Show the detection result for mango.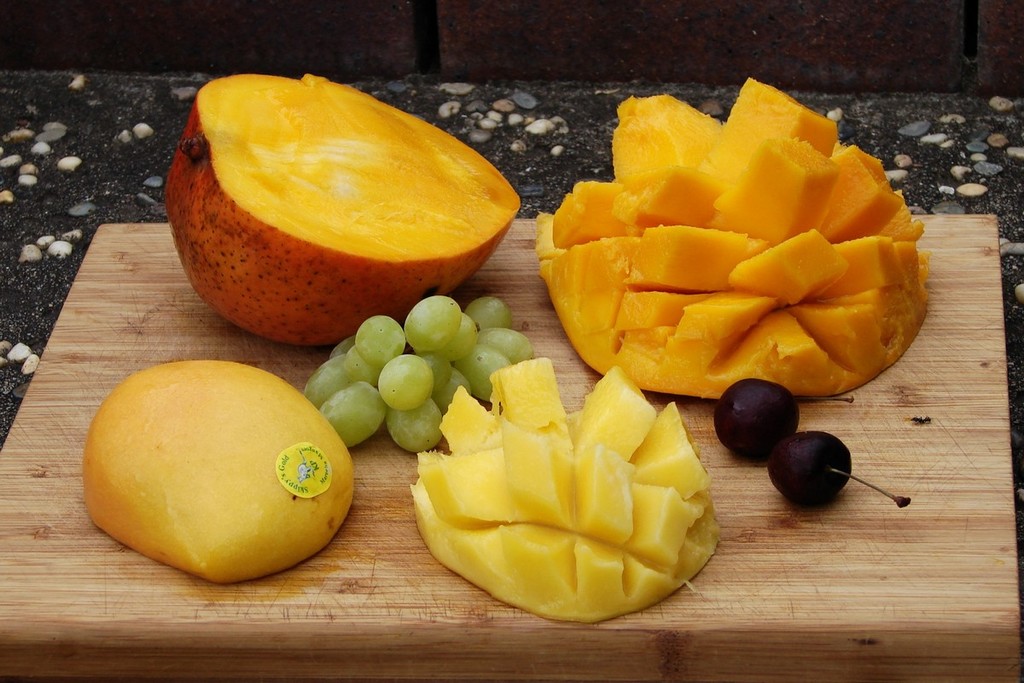
[x1=164, y1=74, x2=522, y2=346].
